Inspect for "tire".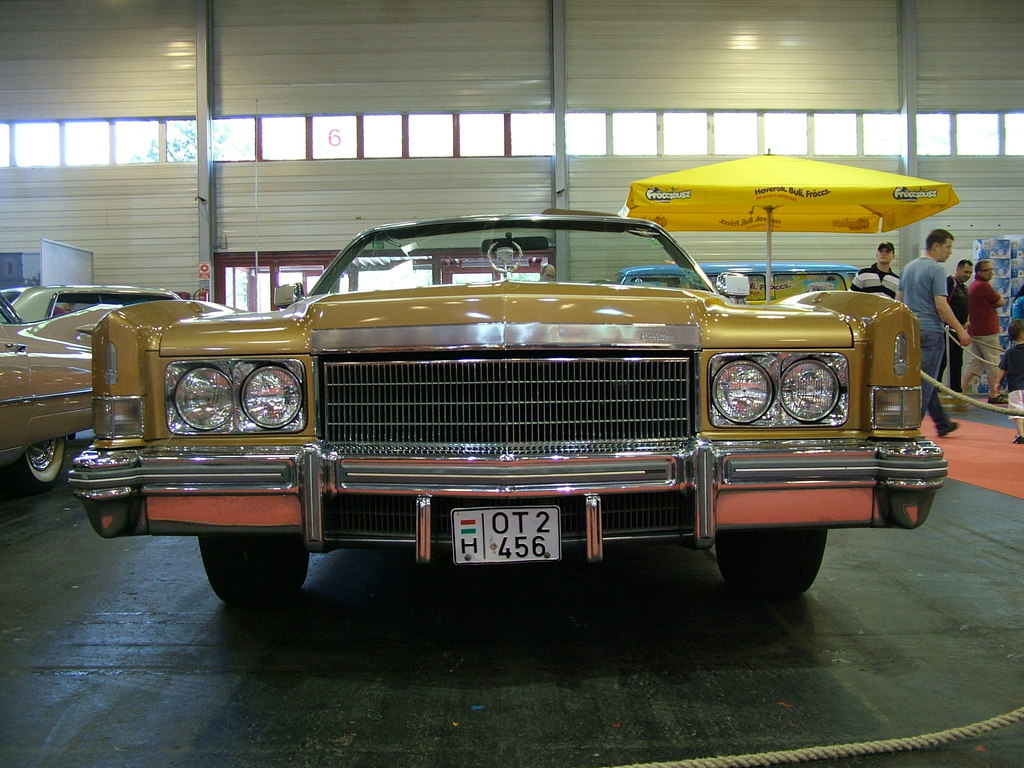
Inspection: locate(6, 438, 65, 491).
